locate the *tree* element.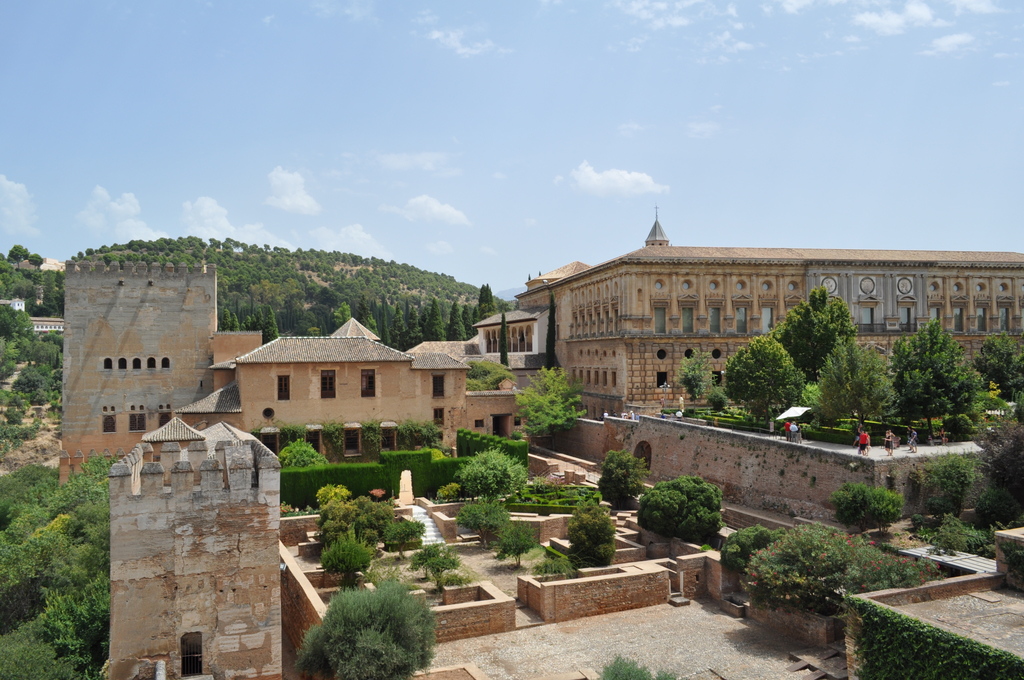
Element bbox: pyautogui.locateOnScreen(798, 330, 893, 433).
